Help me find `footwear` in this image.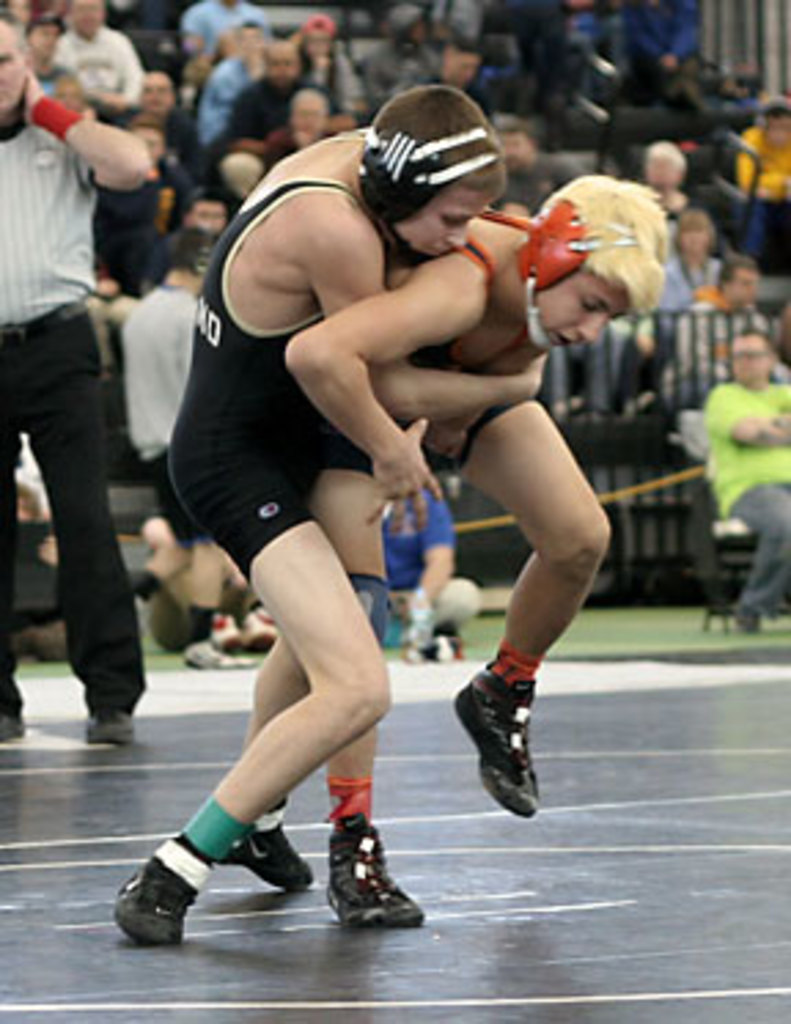
Found it: rect(80, 692, 146, 749).
